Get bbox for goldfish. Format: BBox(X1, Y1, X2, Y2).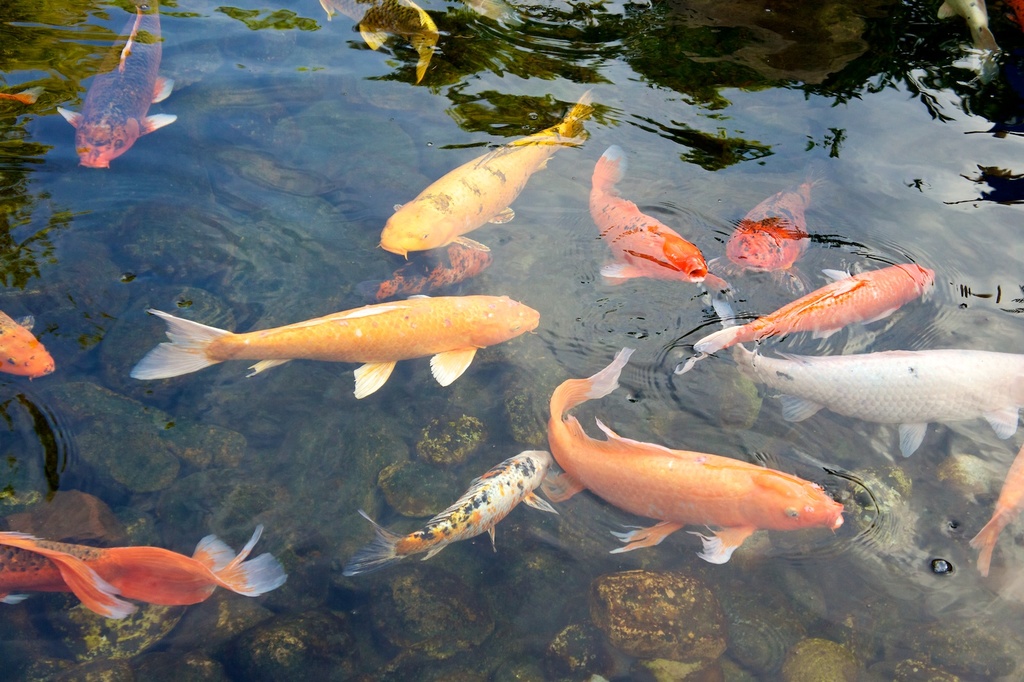
BBox(376, 233, 494, 303).
